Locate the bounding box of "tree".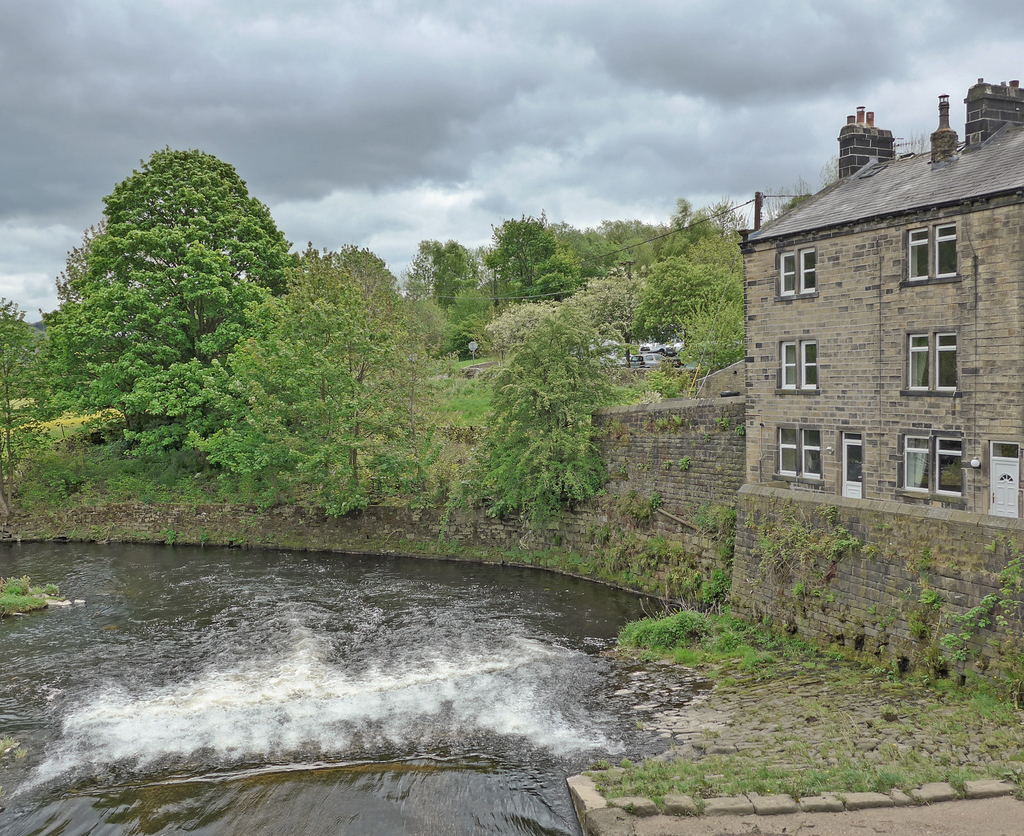
Bounding box: <region>536, 251, 581, 308</region>.
